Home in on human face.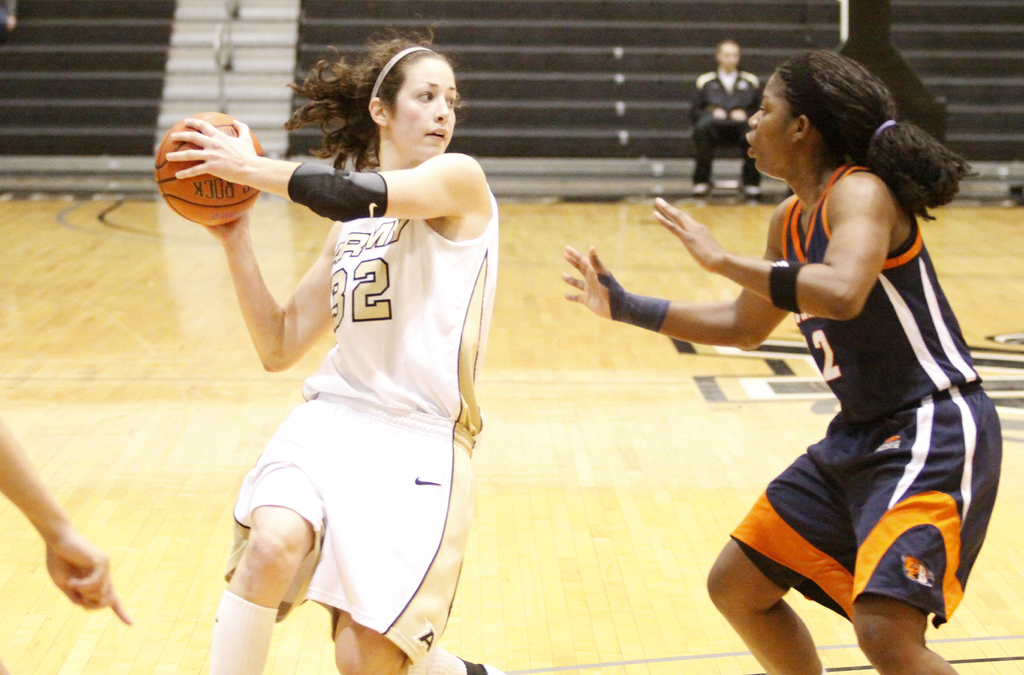
Homed in at l=387, t=51, r=460, b=163.
